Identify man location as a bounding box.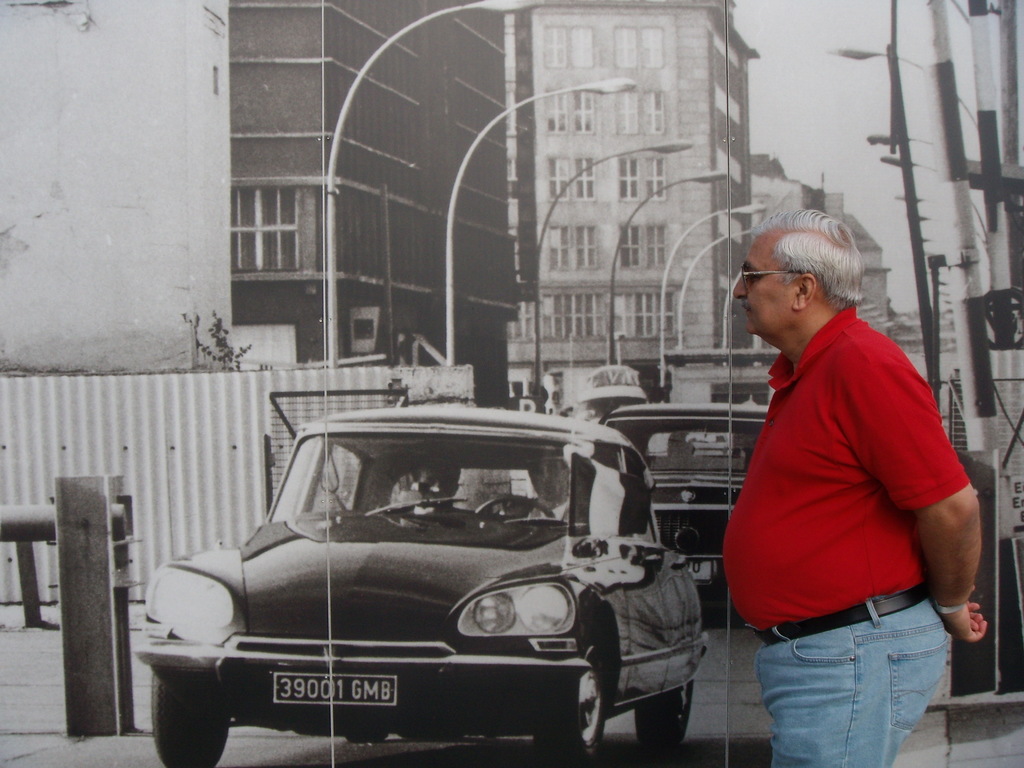
bbox=(530, 461, 573, 522).
